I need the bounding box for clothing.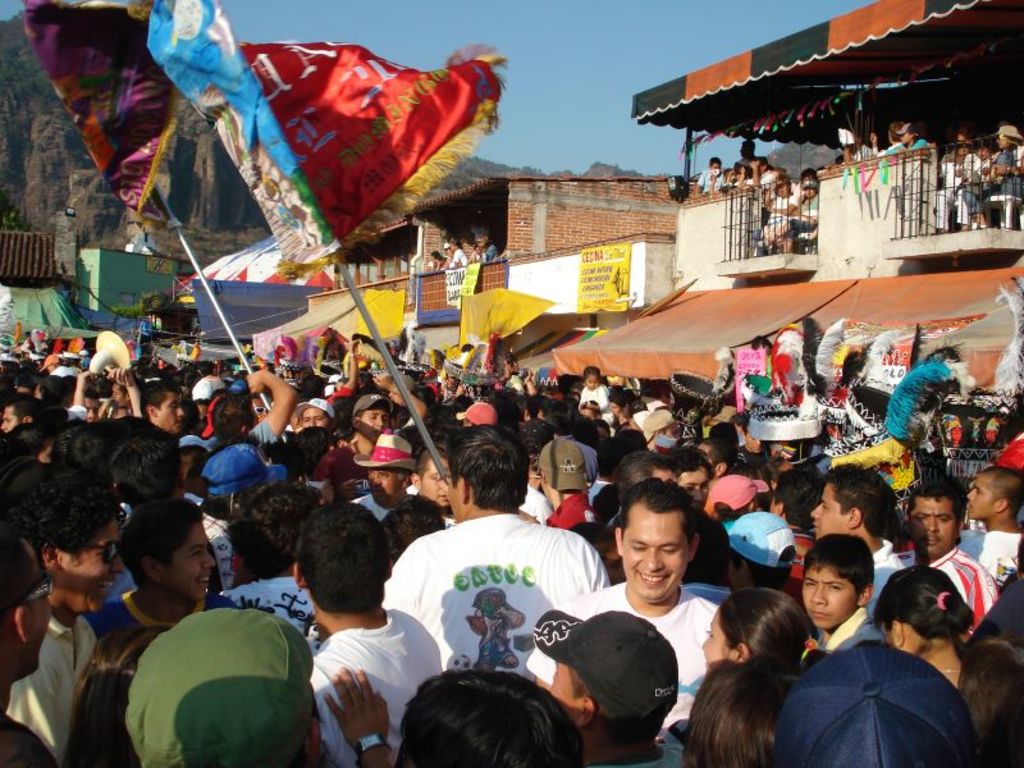
Here it is: box=[452, 251, 470, 269].
